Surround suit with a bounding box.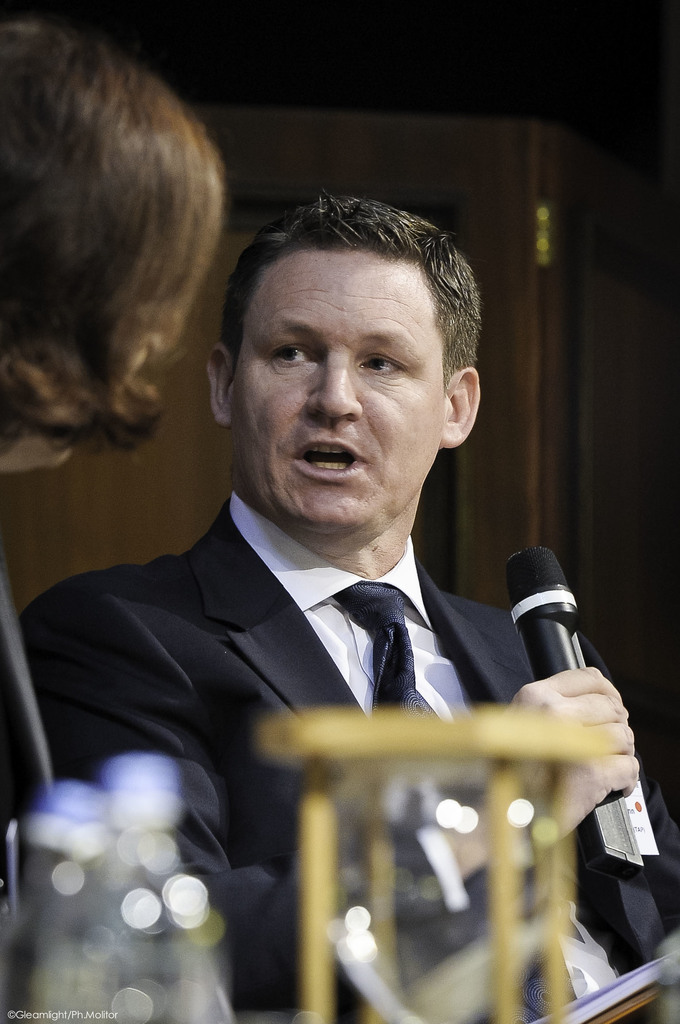
rect(20, 516, 608, 820).
